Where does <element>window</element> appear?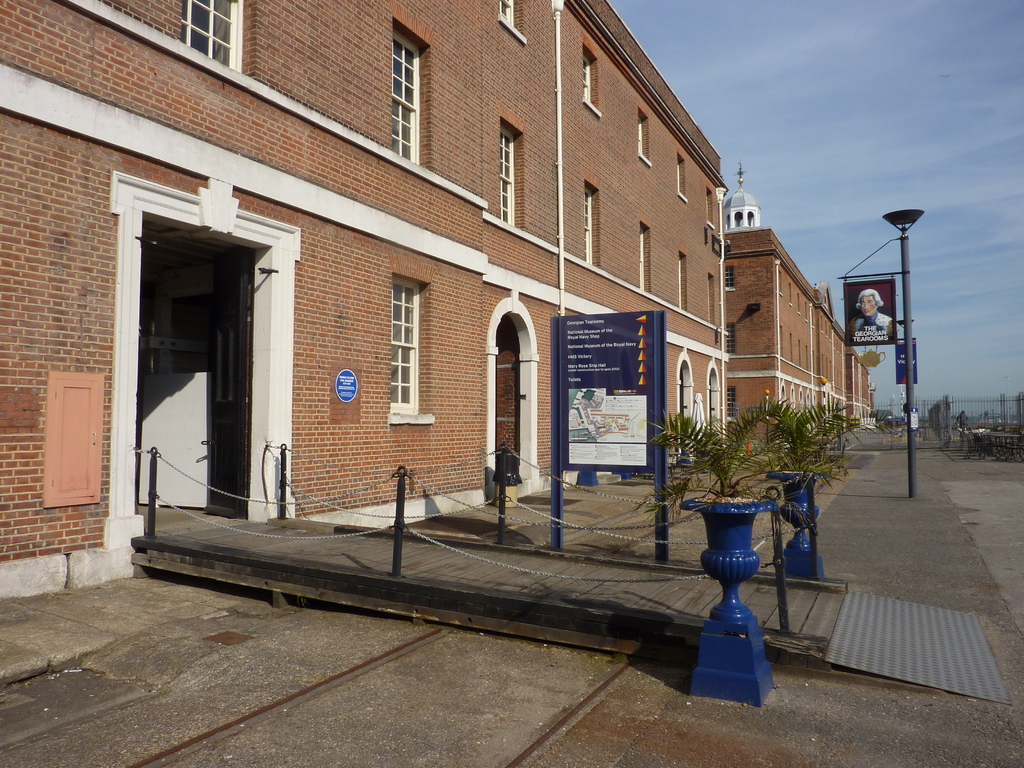
Appears at 723 266 736 294.
